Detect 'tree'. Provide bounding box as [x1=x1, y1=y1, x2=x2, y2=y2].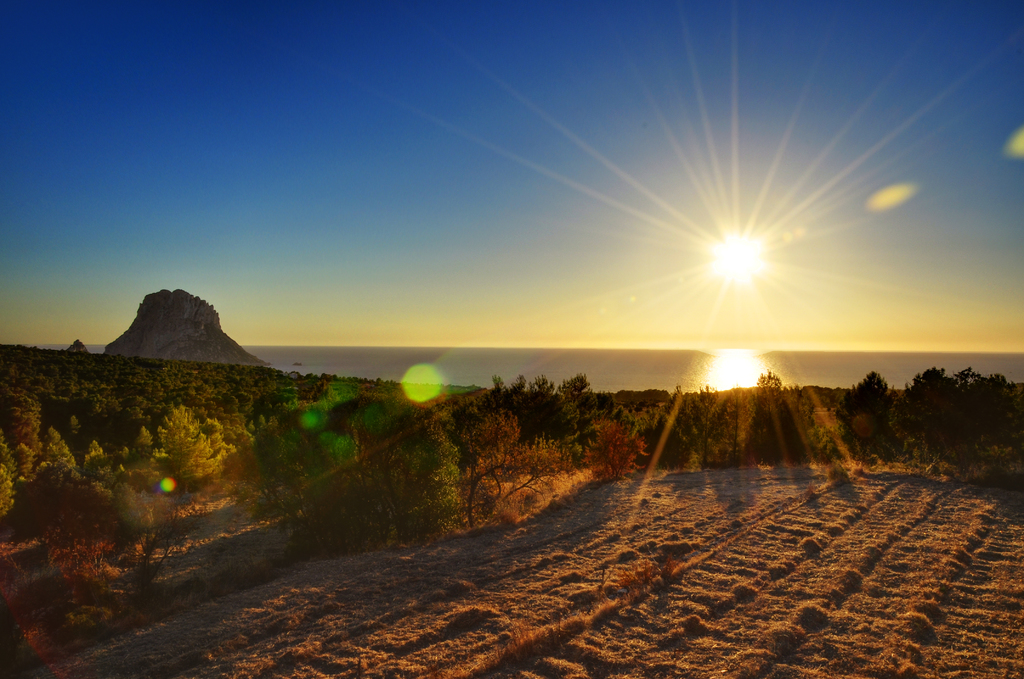
[x1=821, y1=372, x2=896, y2=459].
